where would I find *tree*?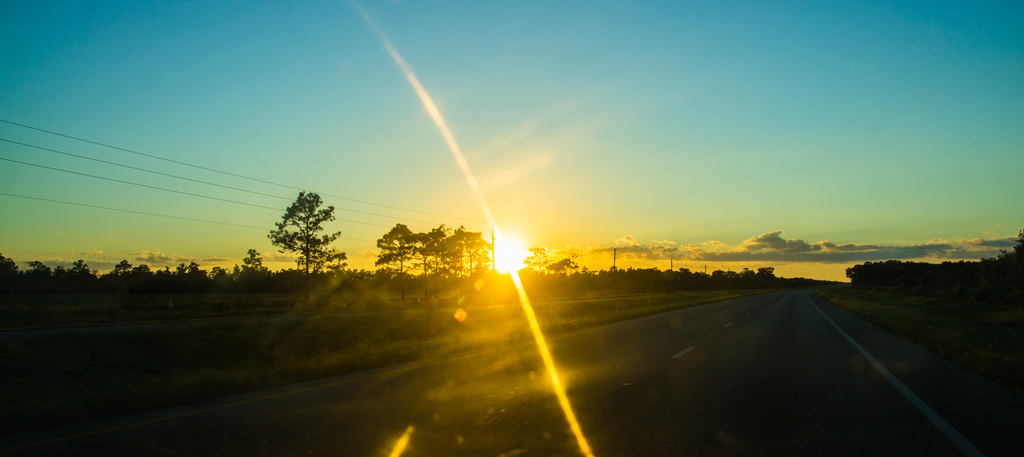
At (x1=415, y1=220, x2=448, y2=274).
